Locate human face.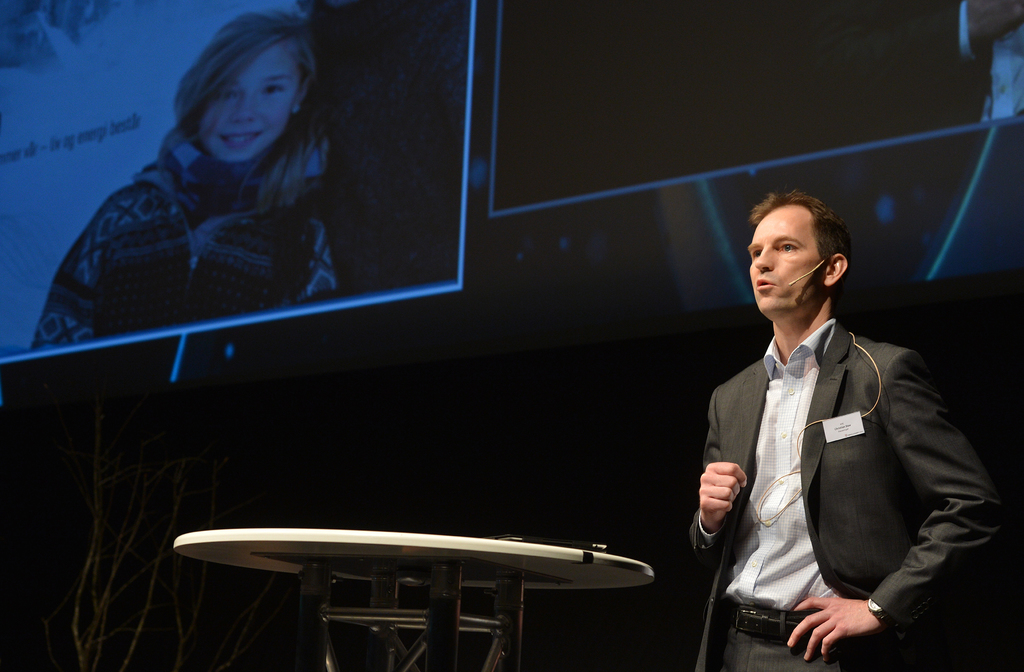
Bounding box: 205,40,300,164.
